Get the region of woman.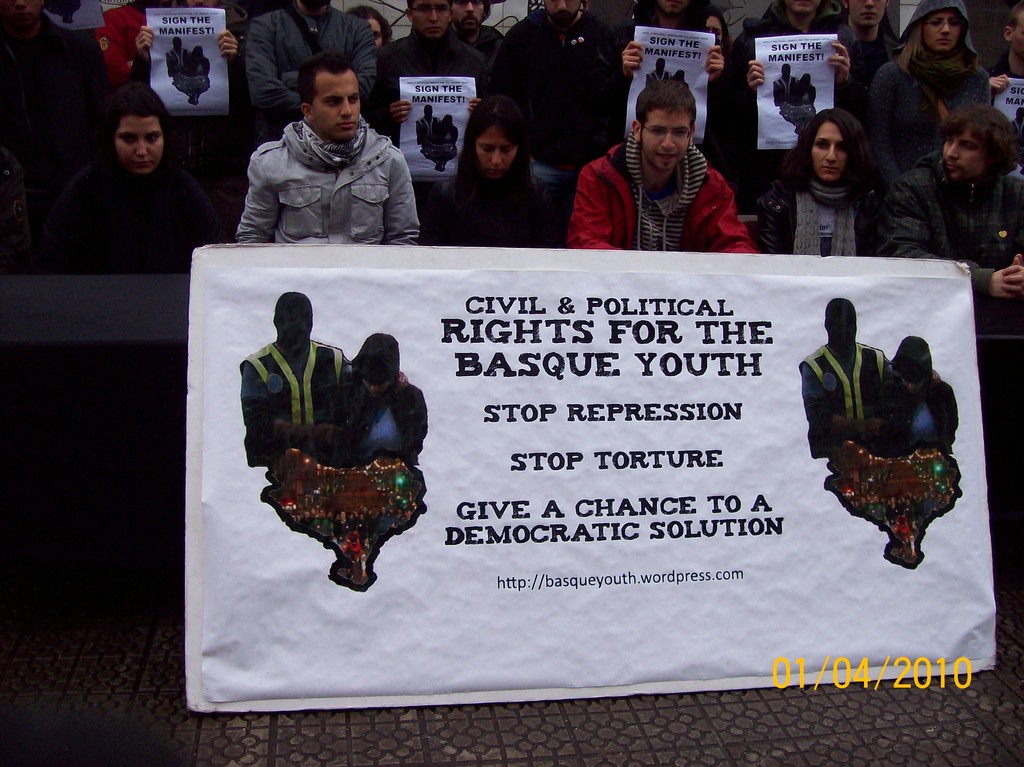
452:0:511:80.
